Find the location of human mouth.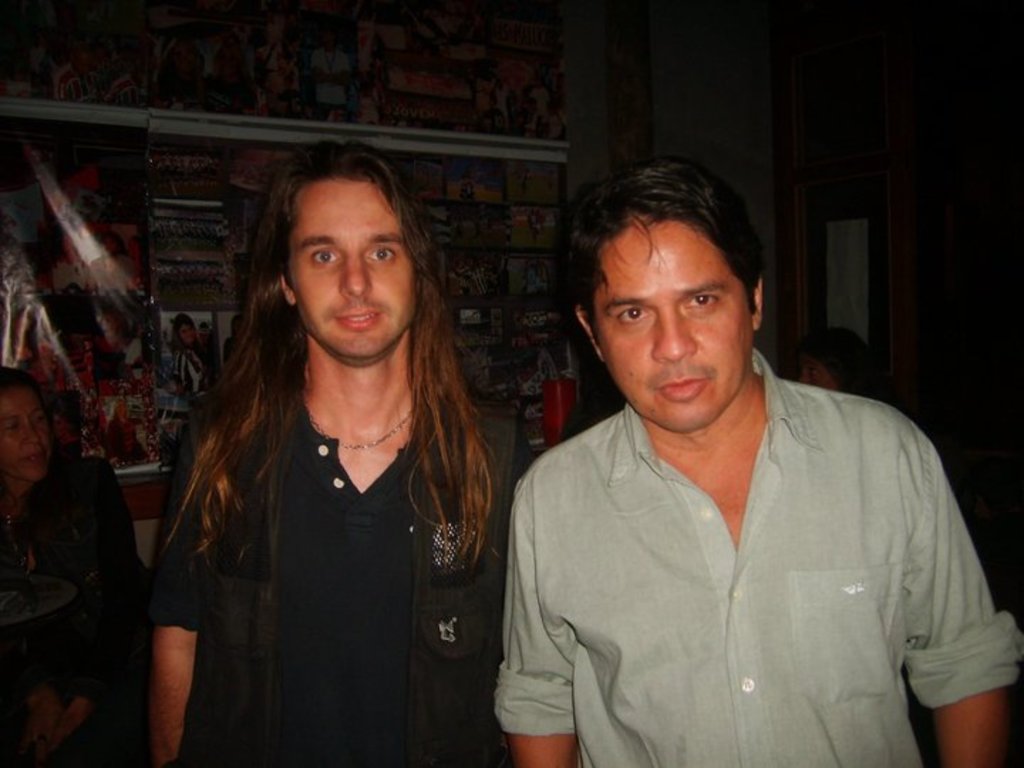
Location: [656,377,708,401].
